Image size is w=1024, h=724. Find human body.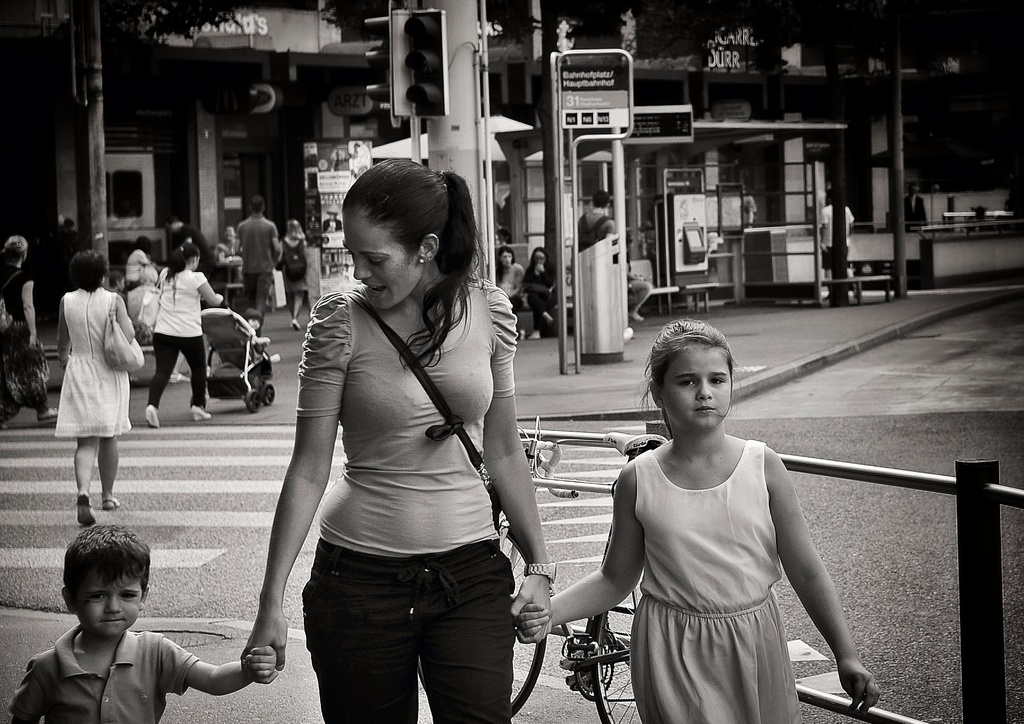
BBox(180, 225, 208, 269).
